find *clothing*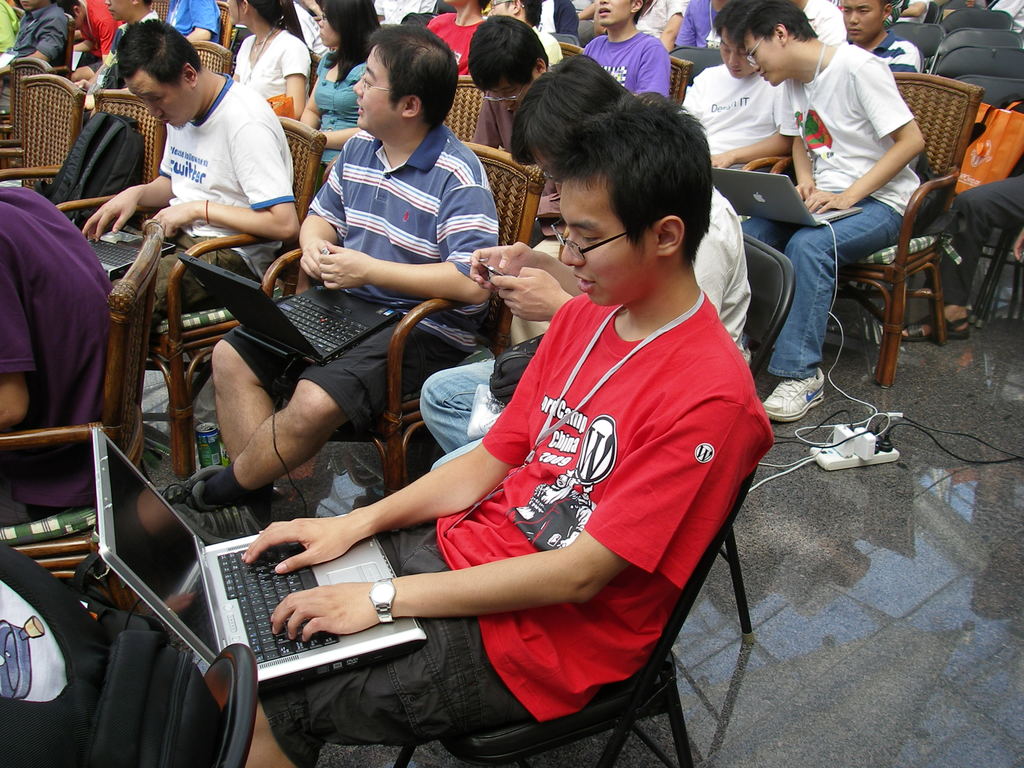
575,32,671,102
